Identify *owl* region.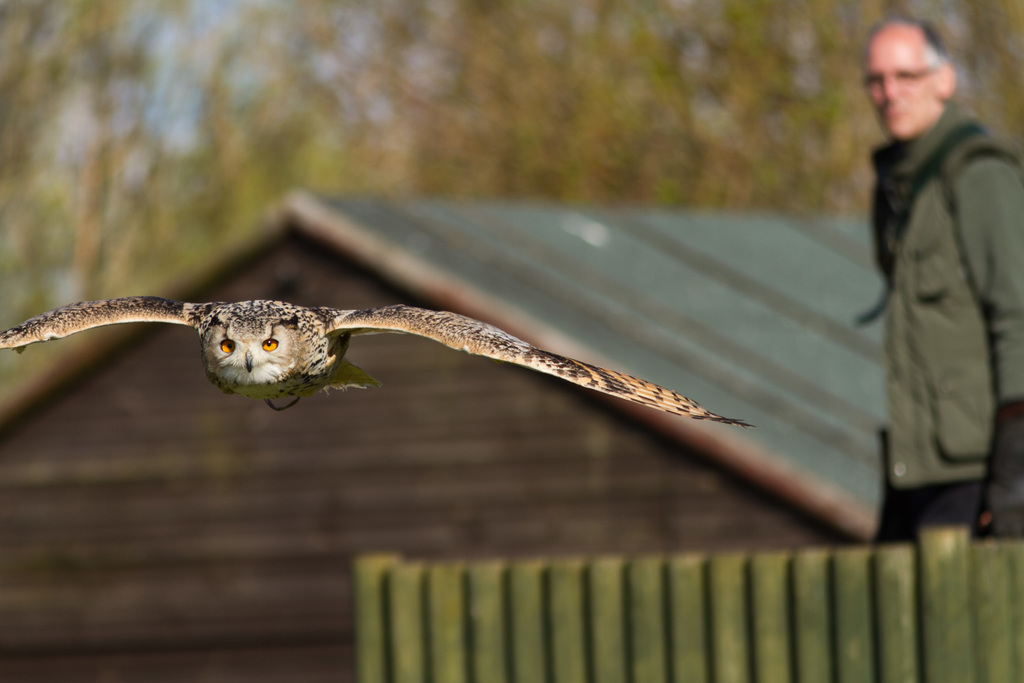
Region: x1=0 y1=281 x2=753 y2=423.
